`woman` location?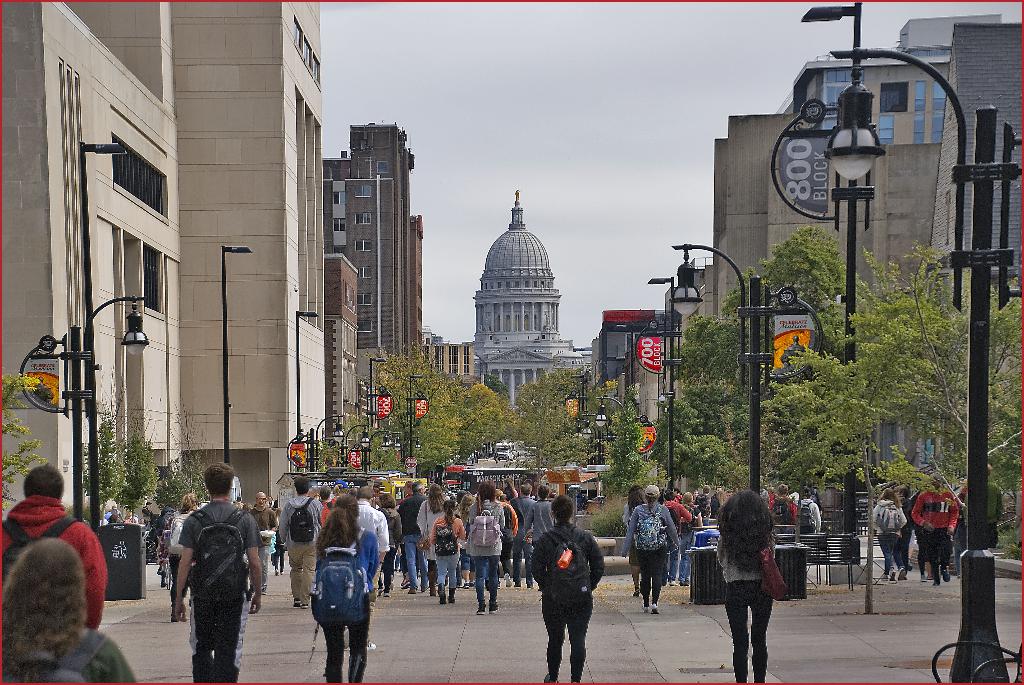
[623, 485, 646, 597]
